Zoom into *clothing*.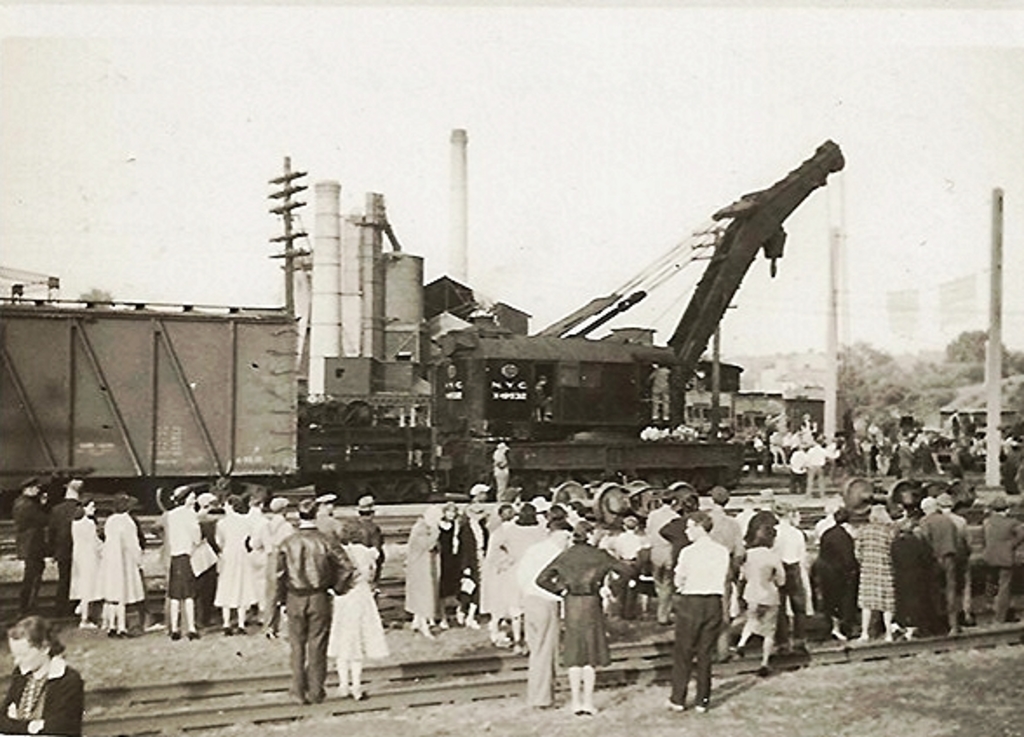
Zoom target: box(920, 509, 960, 627).
